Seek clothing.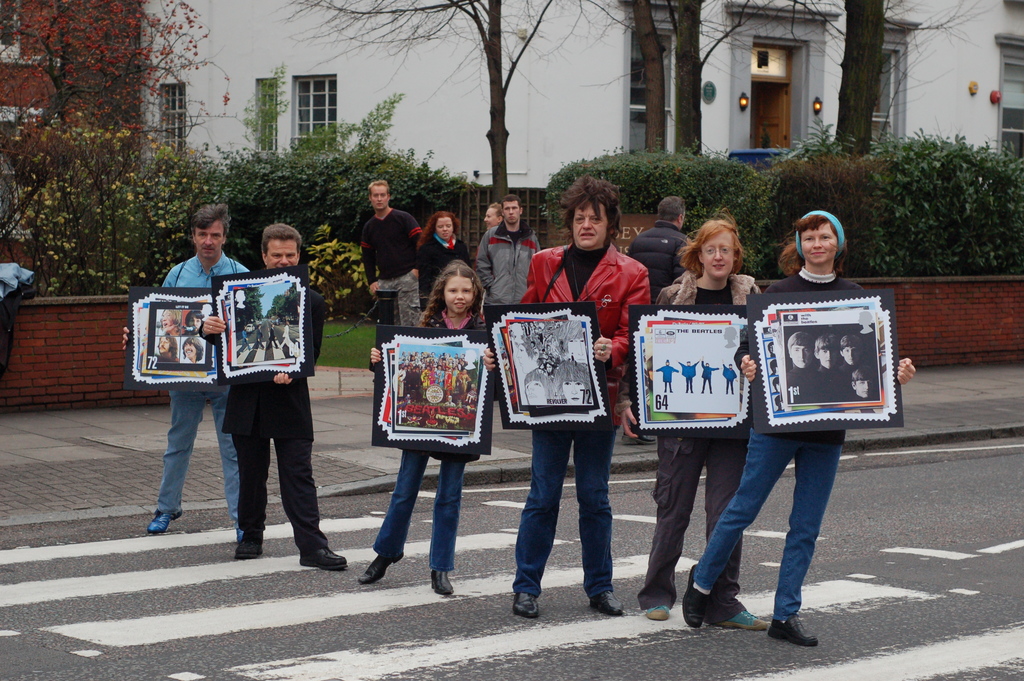
(left=786, top=369, right=815, bottom=405).
